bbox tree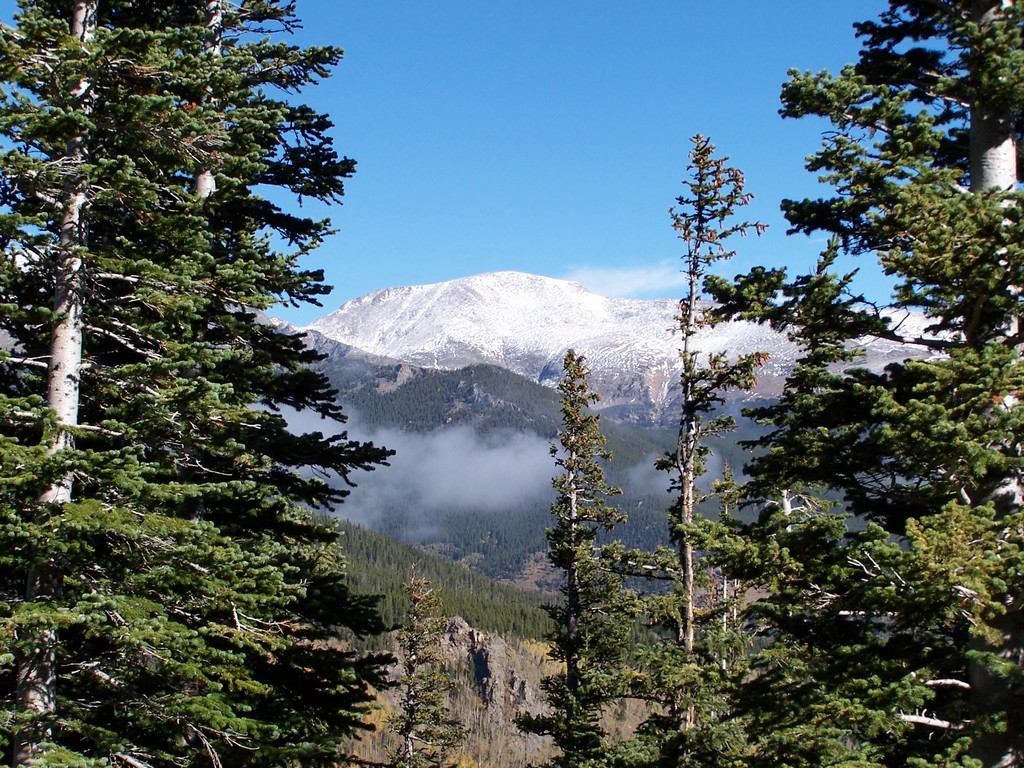
Rect(494, 344, 701, 767)
